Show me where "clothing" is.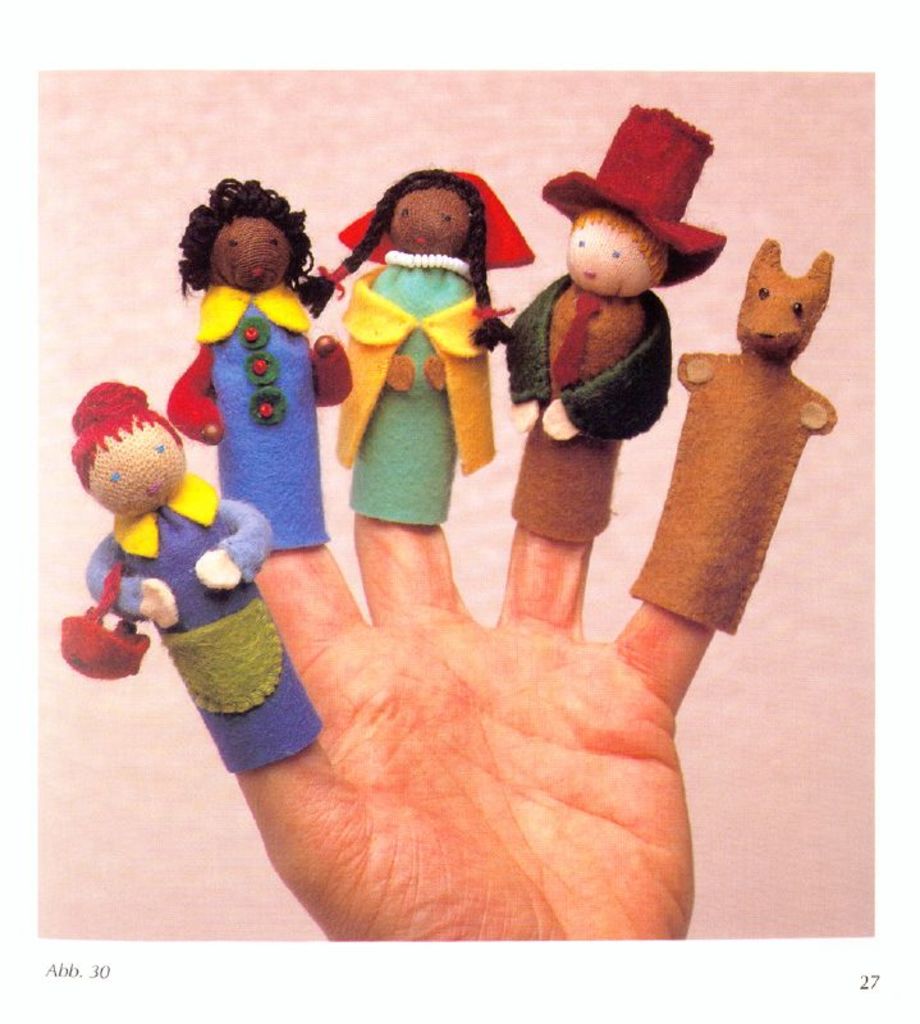
"clothing" is at bbox=(516, 236, 655, 556).
